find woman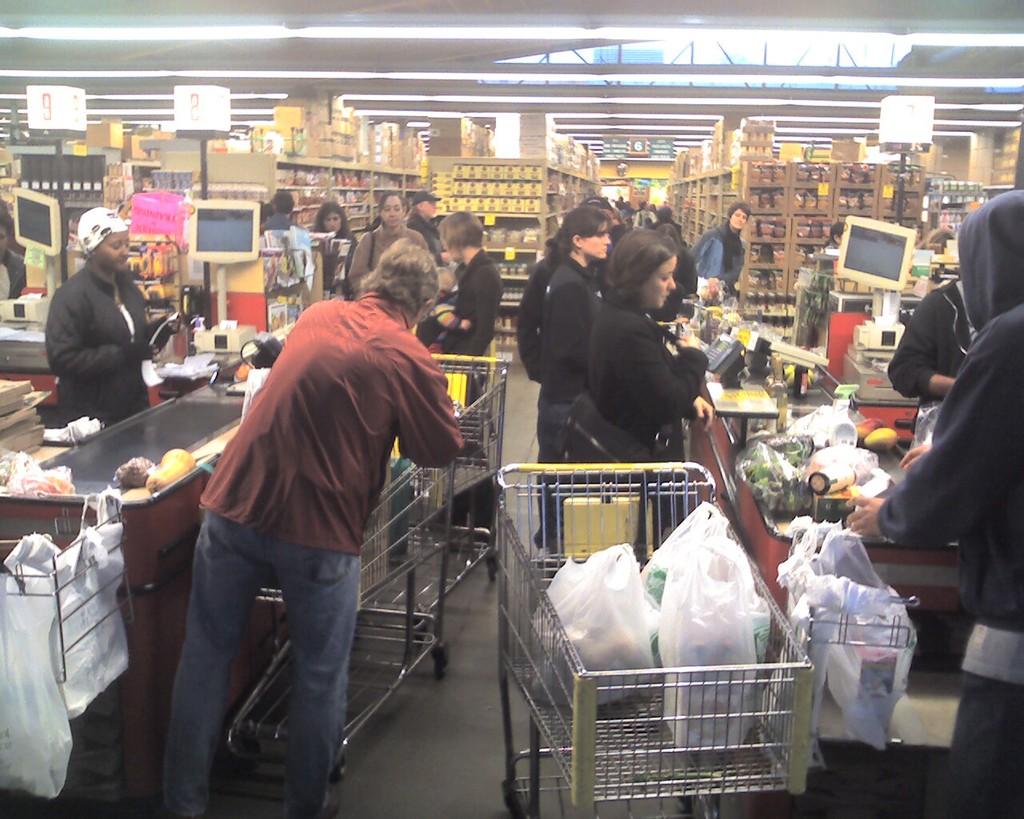
select_region(687, 202, 749, 299)
